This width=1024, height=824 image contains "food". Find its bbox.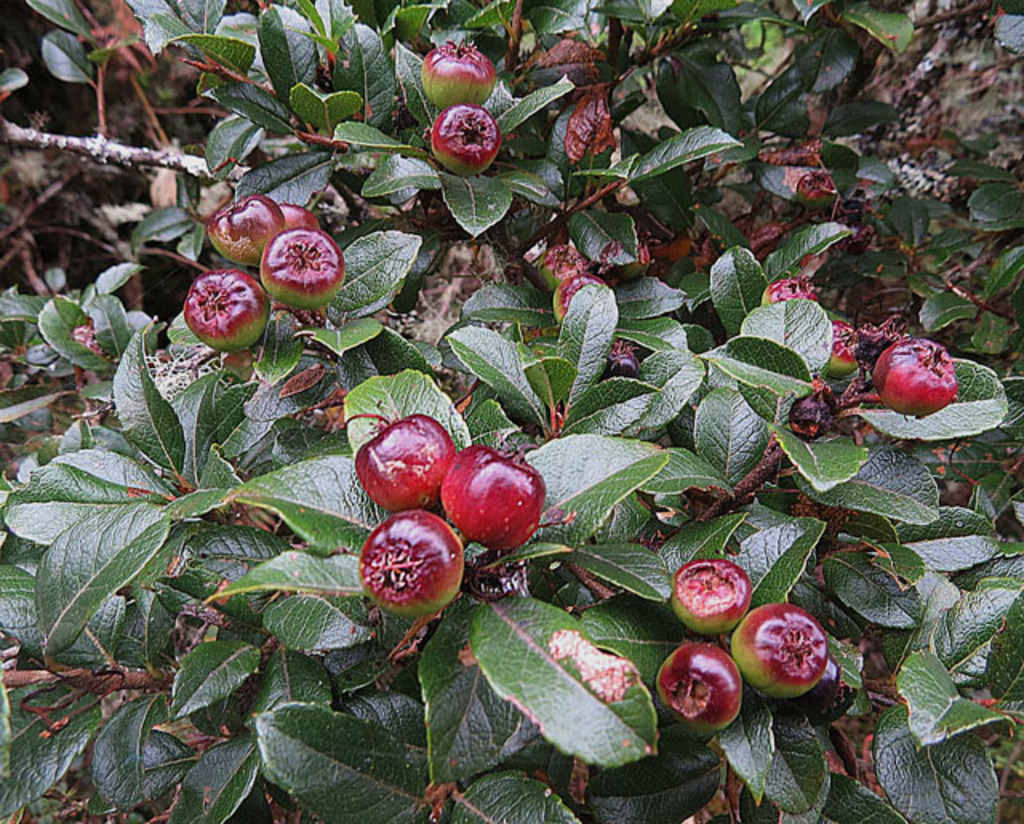
[869, 341, 958, 416].
